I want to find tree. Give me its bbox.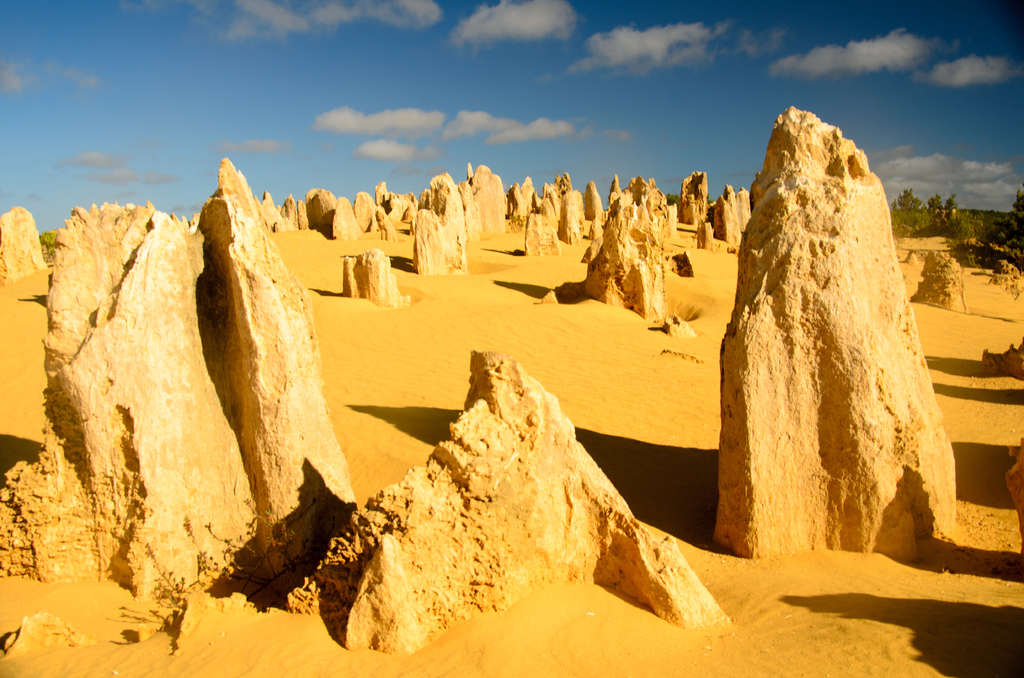
box(1000, 188, 1023, 245).
